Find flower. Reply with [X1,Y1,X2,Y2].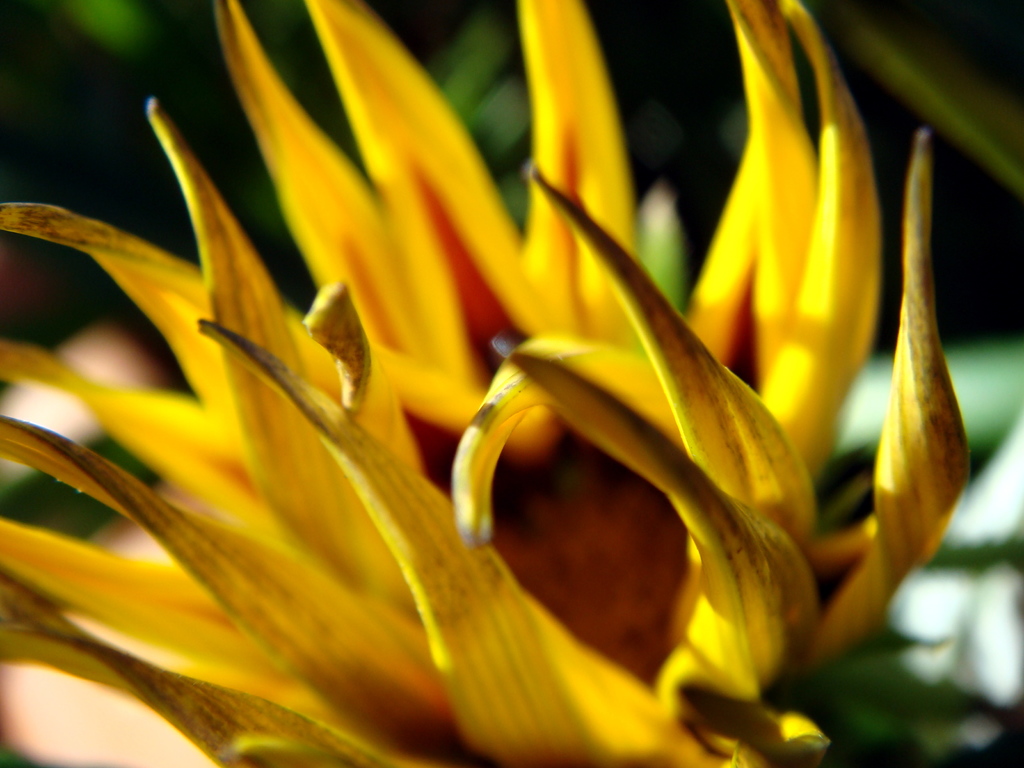
[0,0,970,767].
